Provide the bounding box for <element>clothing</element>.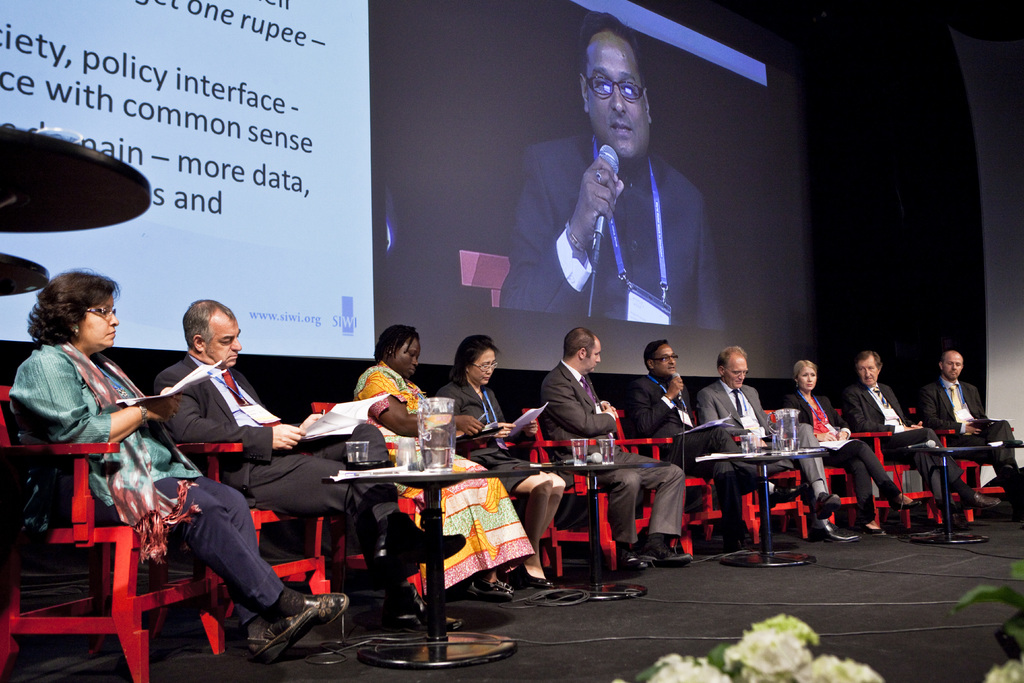
left=697, top=381, right=835, bottom=506.
